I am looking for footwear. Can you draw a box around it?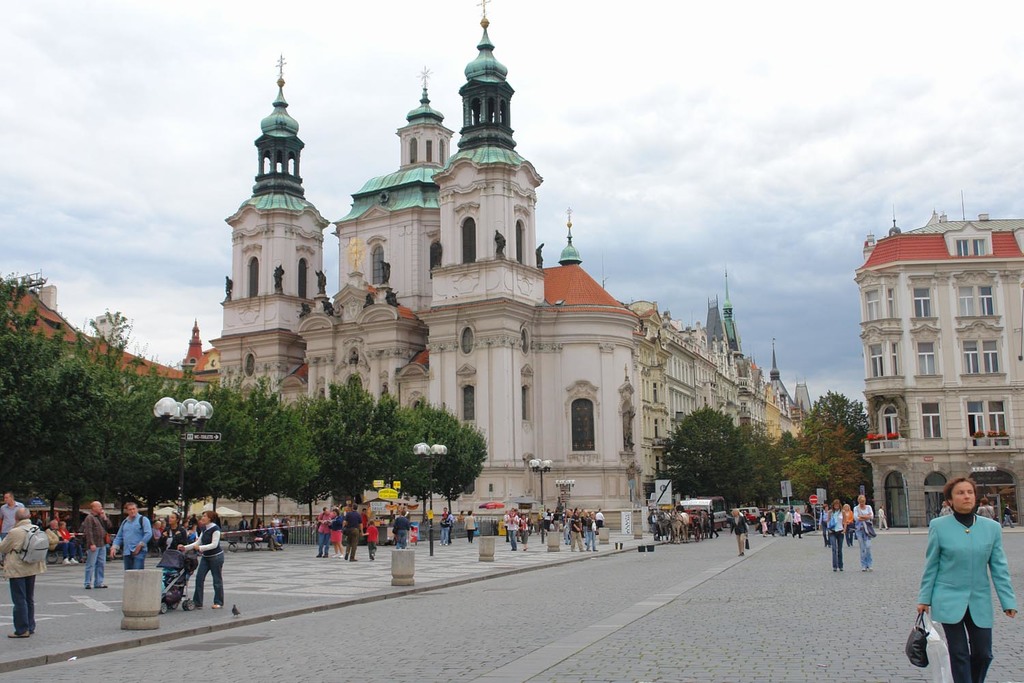
Sure, the bounding box is <region>322, 555, 329, 559</region>.
